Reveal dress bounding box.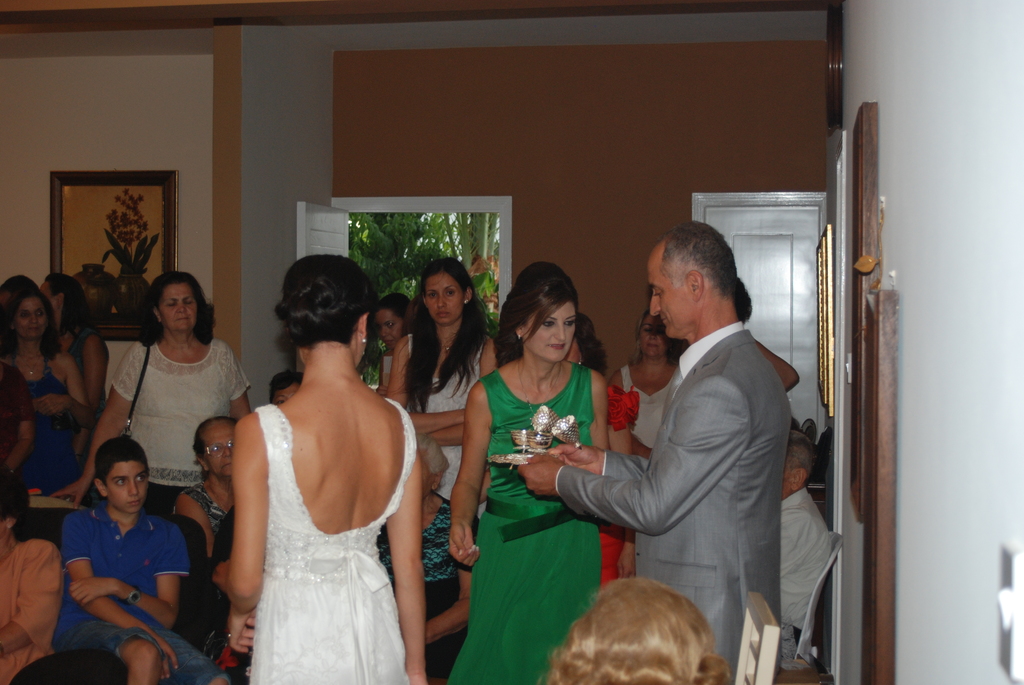
Revealed: 444 363 598 684.
